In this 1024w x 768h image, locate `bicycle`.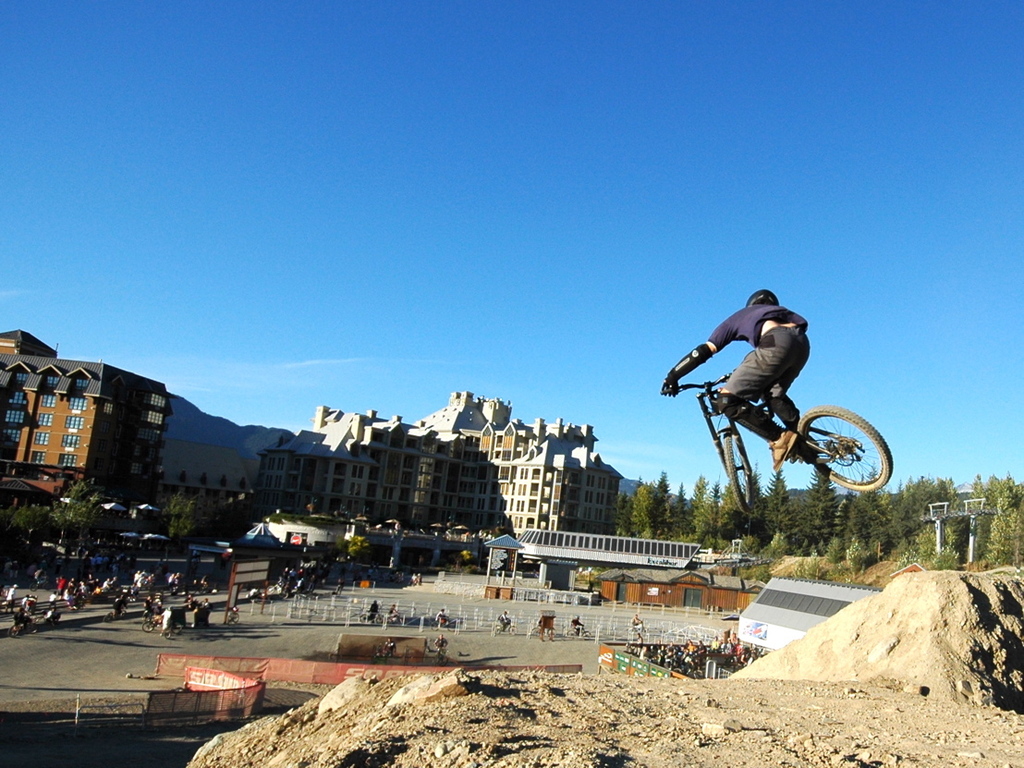
Bounding box: (left=225, top=612, right=241, bottom=627).
